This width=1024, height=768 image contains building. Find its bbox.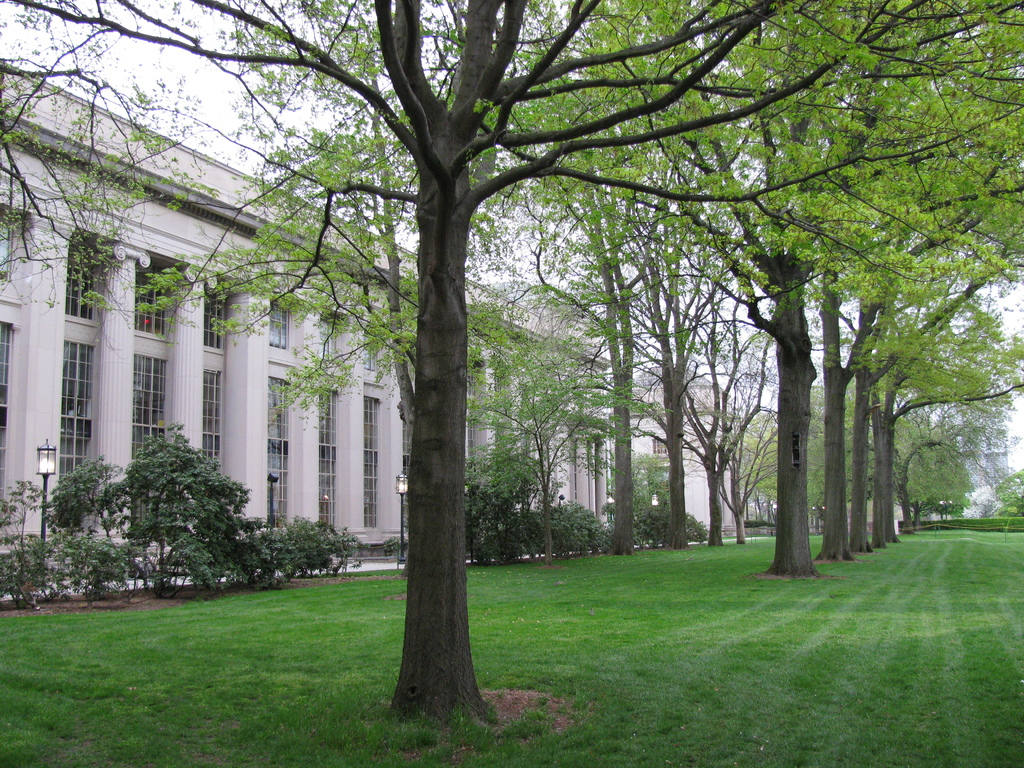
632,359,749,536.
